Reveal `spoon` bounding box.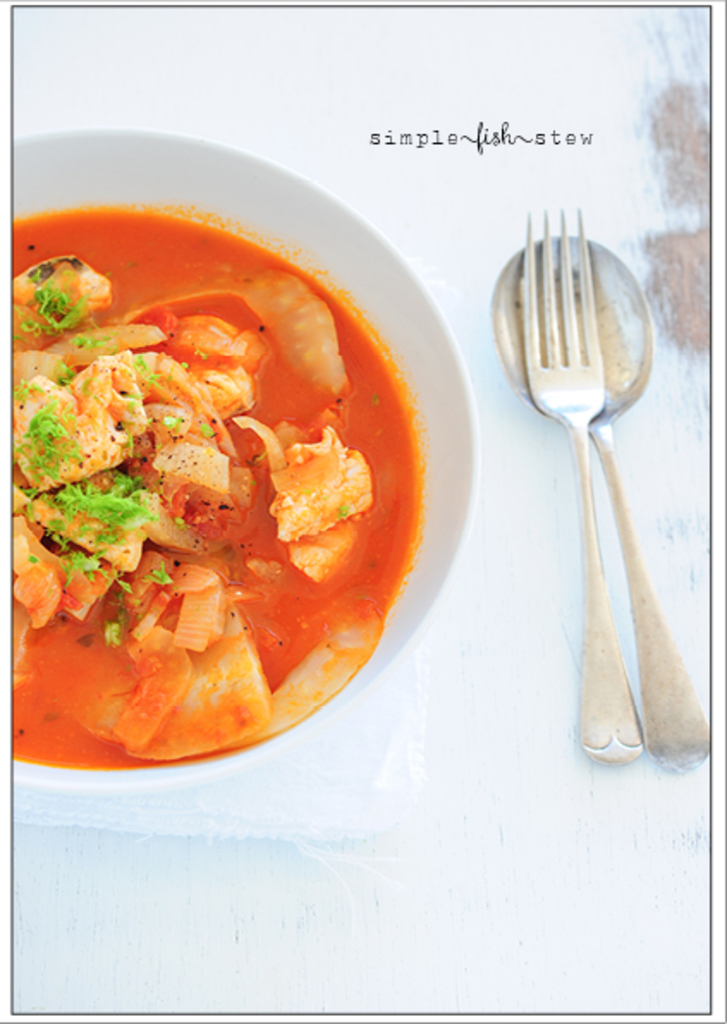
Revealed: crop(486, 232, 713, 778).
